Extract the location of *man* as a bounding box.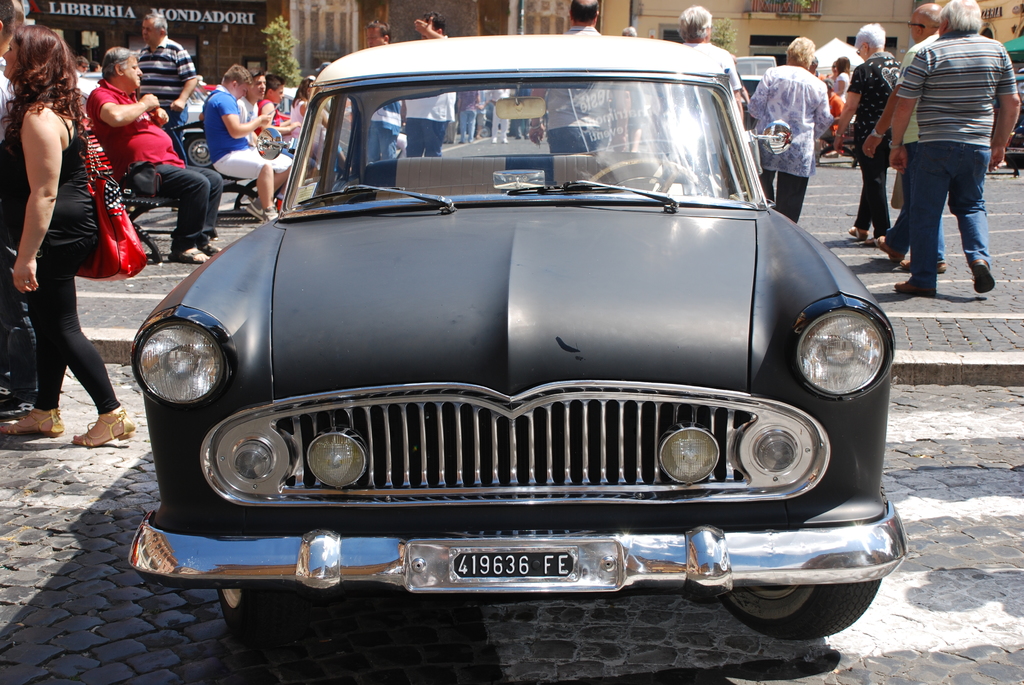
[x1=863, y1=2, x2=950, y2=275].
